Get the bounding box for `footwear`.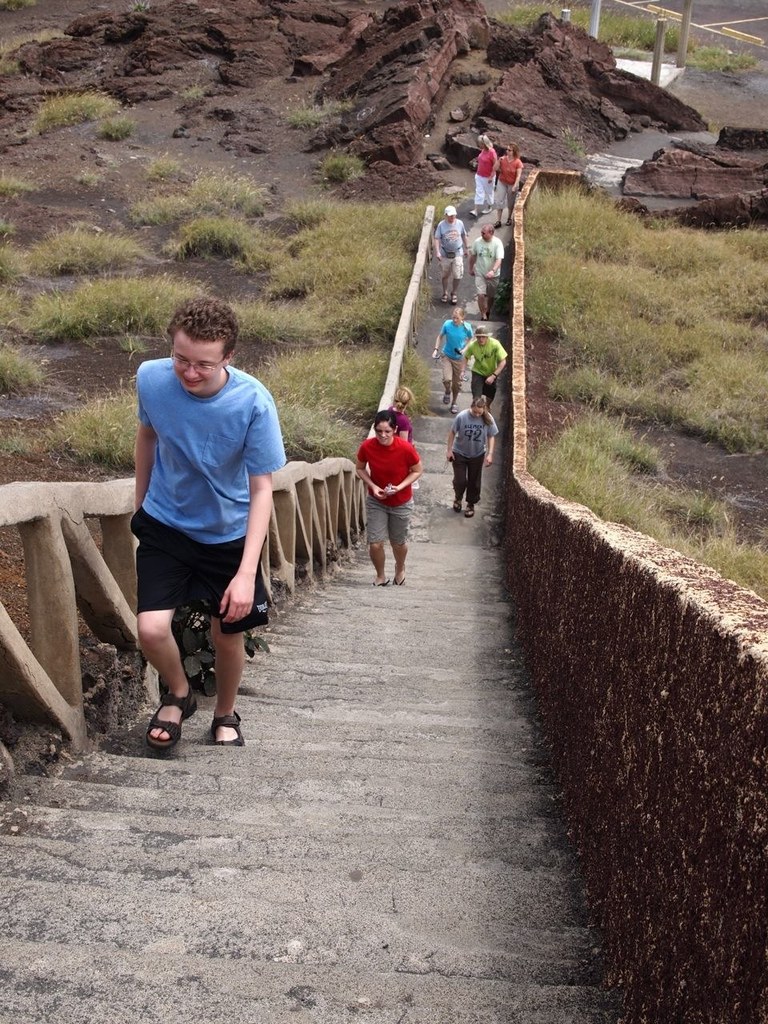
crop(465, 503, 475, 515).
